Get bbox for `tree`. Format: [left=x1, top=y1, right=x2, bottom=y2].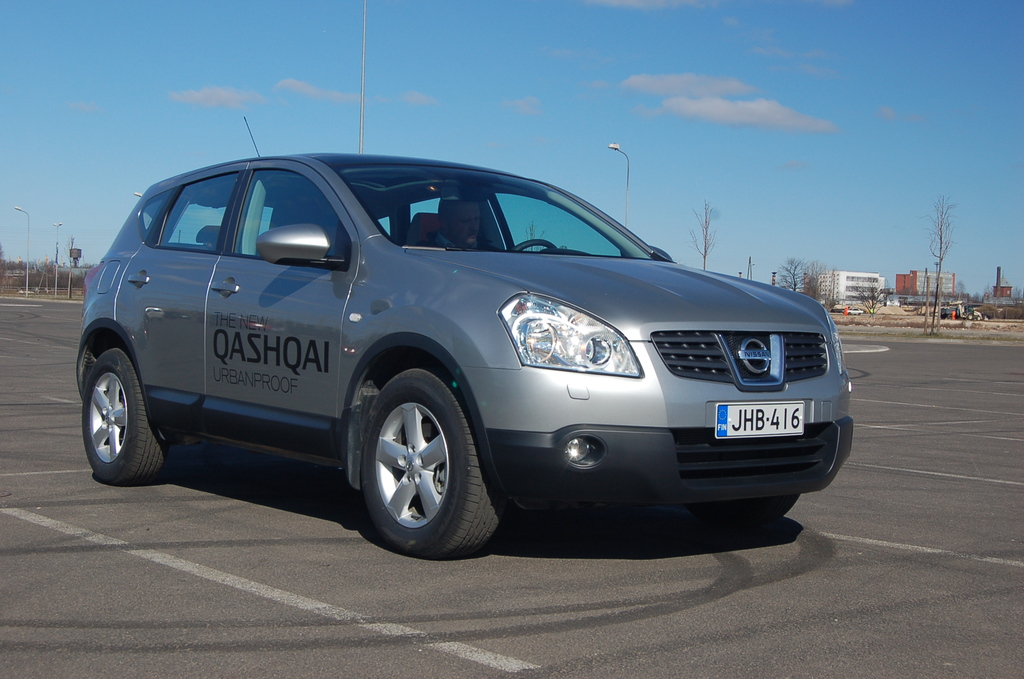
[left=1005, top=282, right=1023, bottom=309].
